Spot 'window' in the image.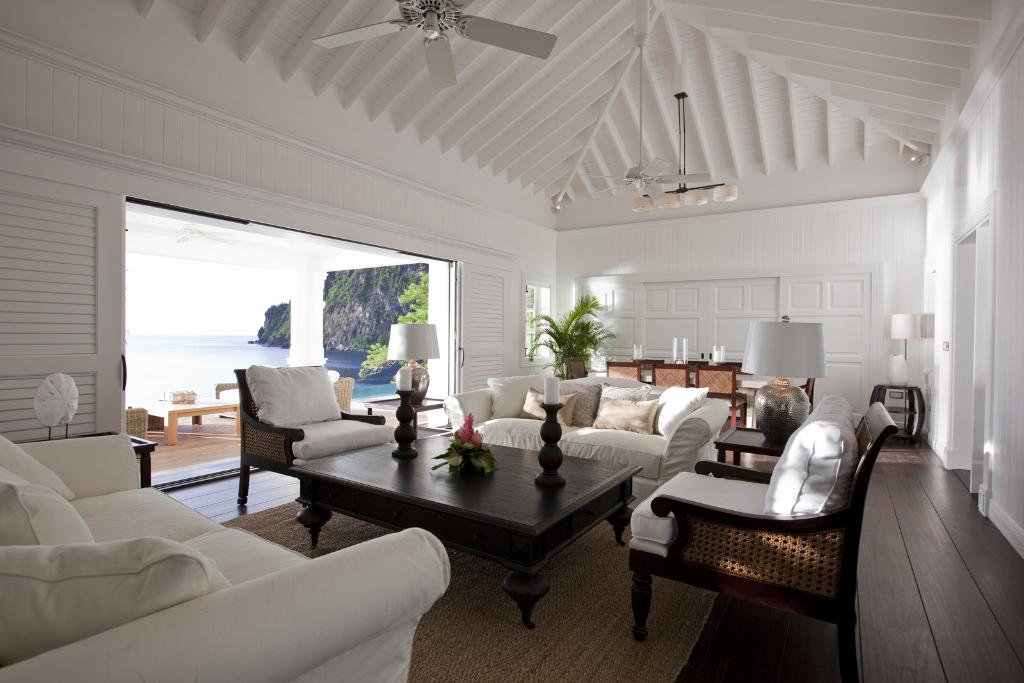
'window' found at bbox(524, 284, 556, 353).
